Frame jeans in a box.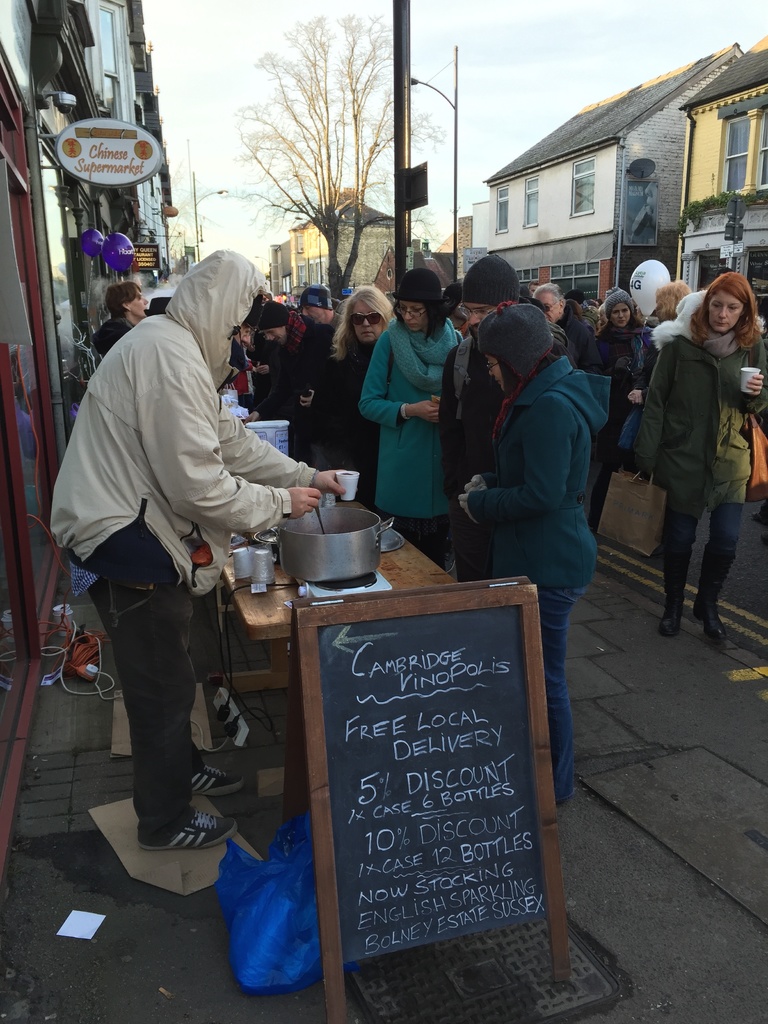
x1=88, y1=566, x2=230, y2=863.
